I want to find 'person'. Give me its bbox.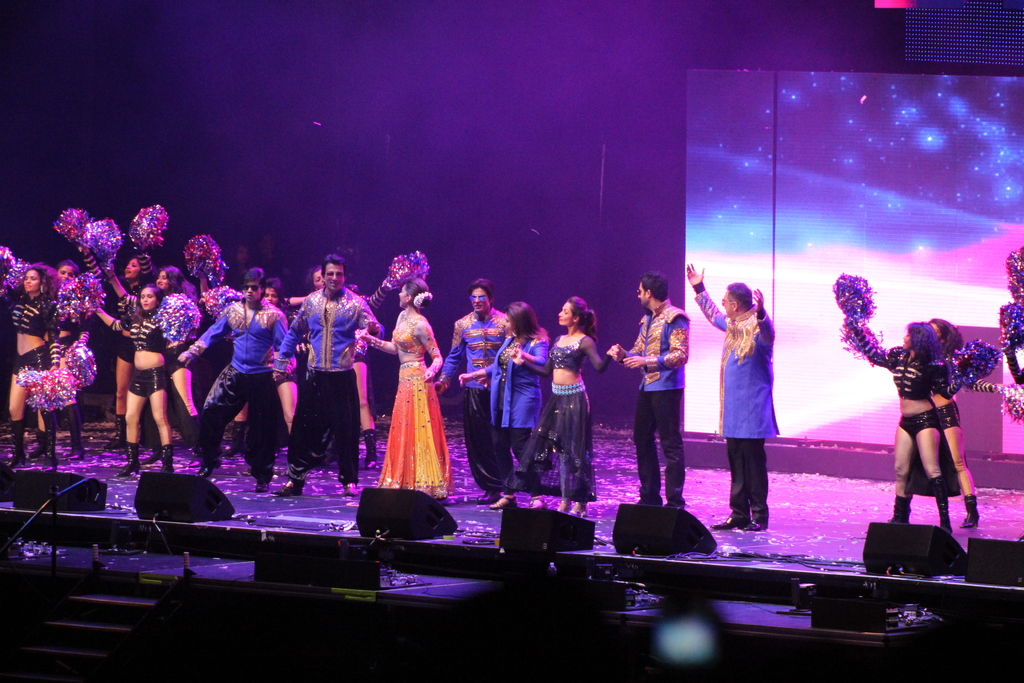
l=520, t=293, r=625, b=519.
